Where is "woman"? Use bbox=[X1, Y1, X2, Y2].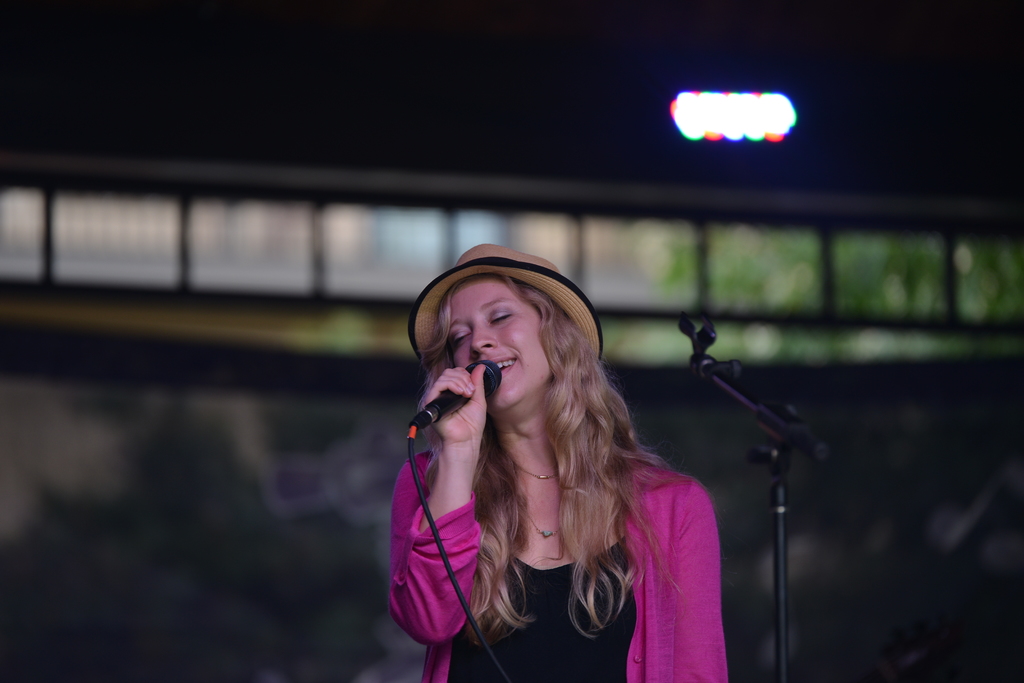
bbox=[330, 223, 831, 682].
